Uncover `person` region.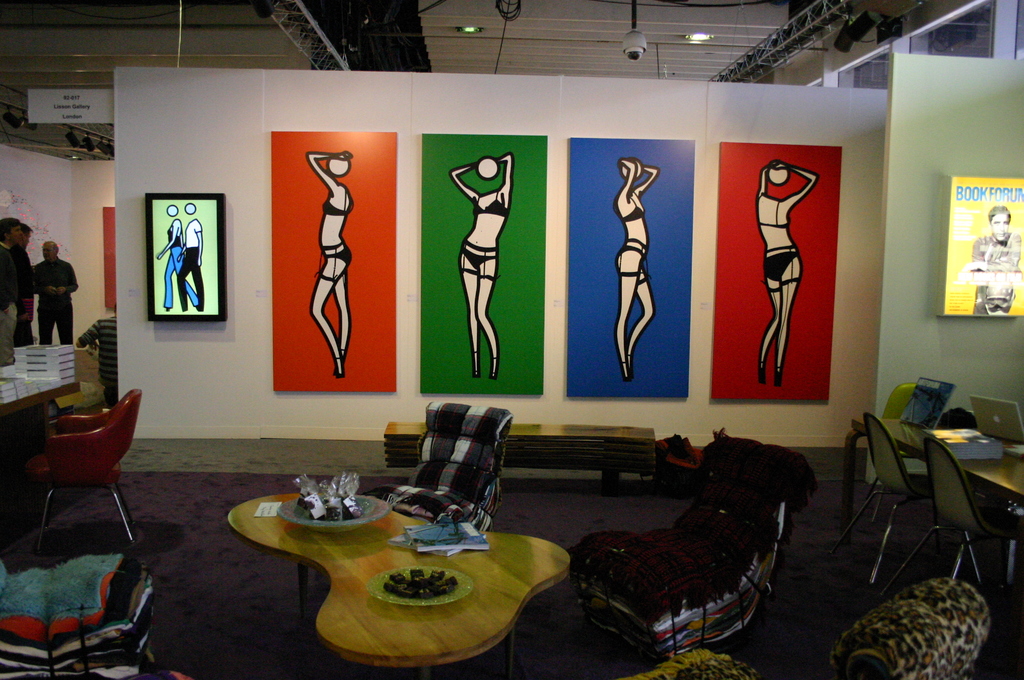
Uncovered: locate(451, 155, 513, 379).
